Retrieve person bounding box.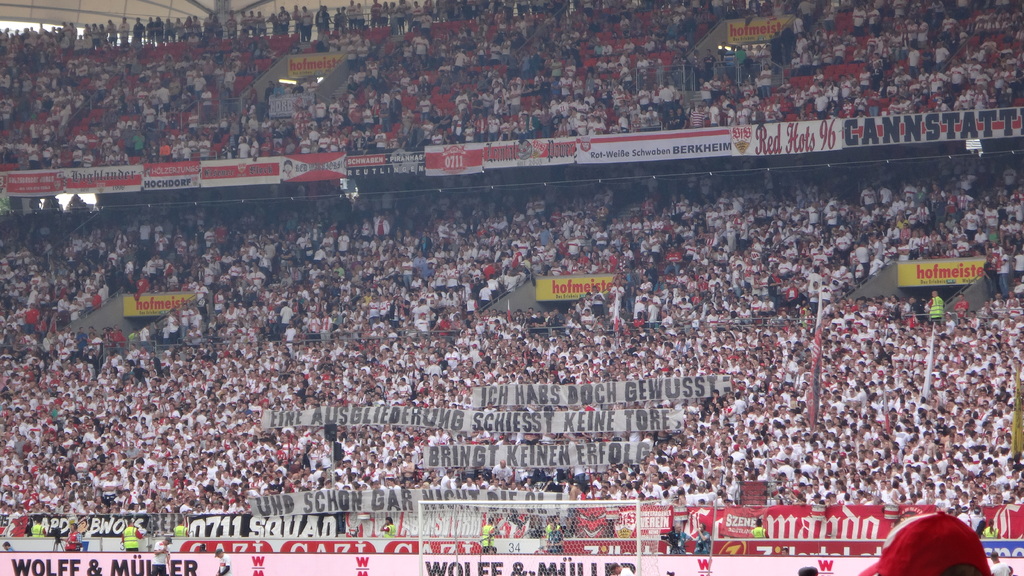
Bounding box: 989 549 1014 573.
